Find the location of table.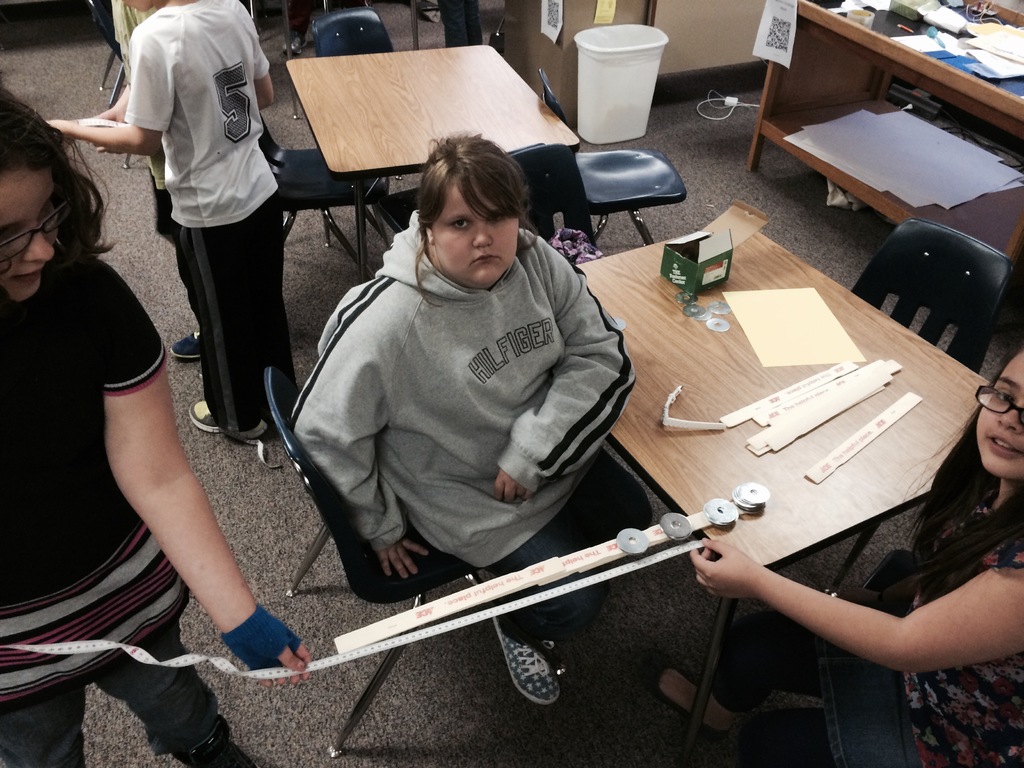
Location: <bbox>289, 44, 579, 284</bbox>.
